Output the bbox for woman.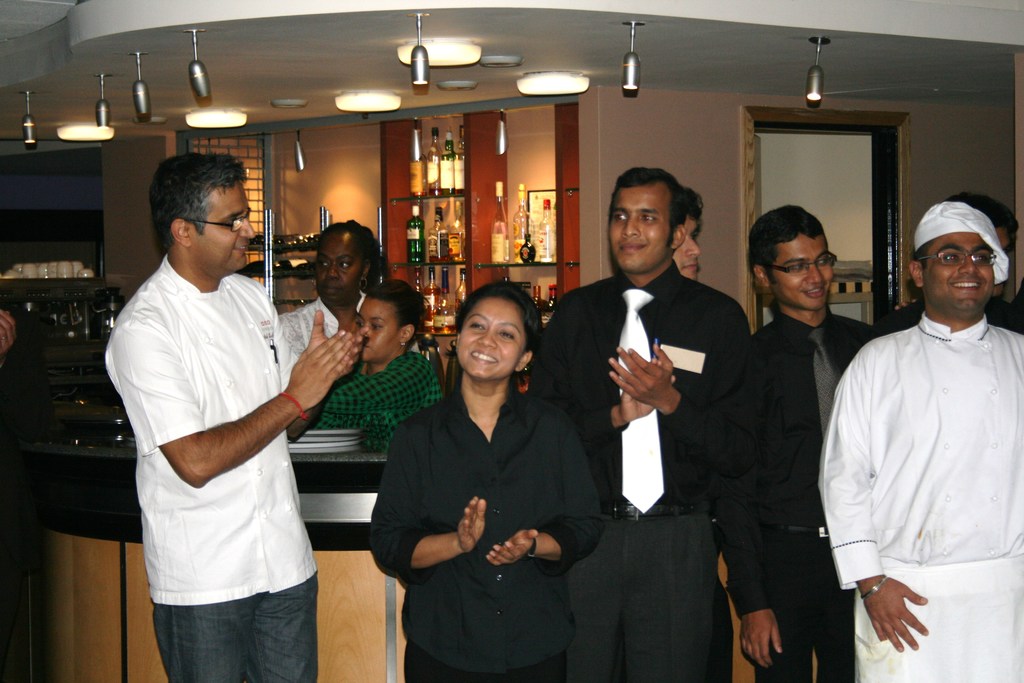
<box>299,274,452,452</box>.
